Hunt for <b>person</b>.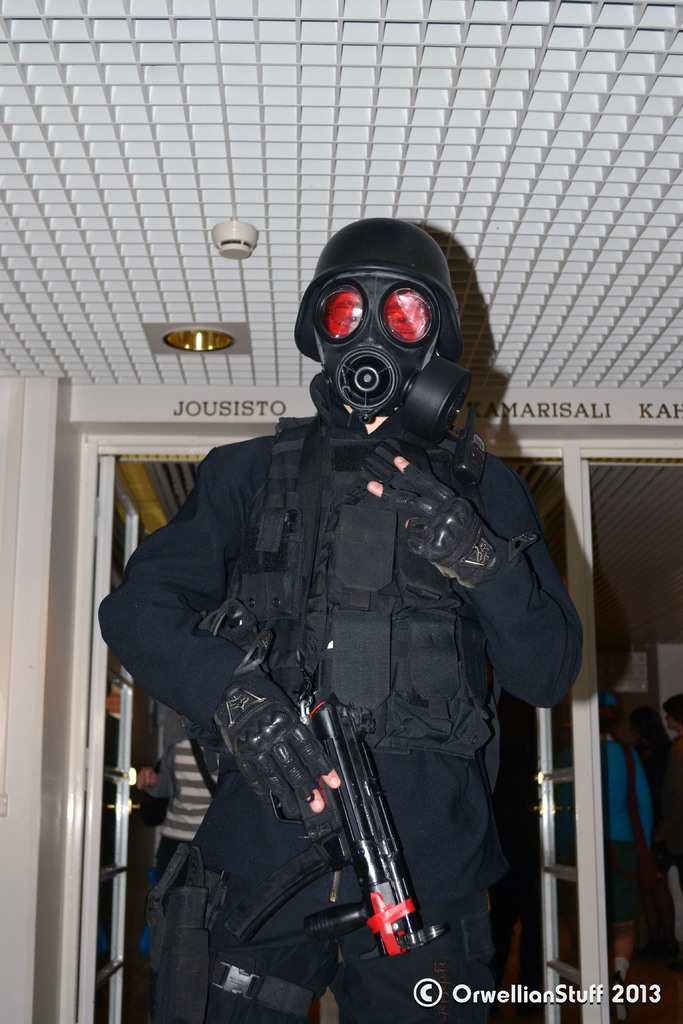
Hunted down at 657,692,682,968.
